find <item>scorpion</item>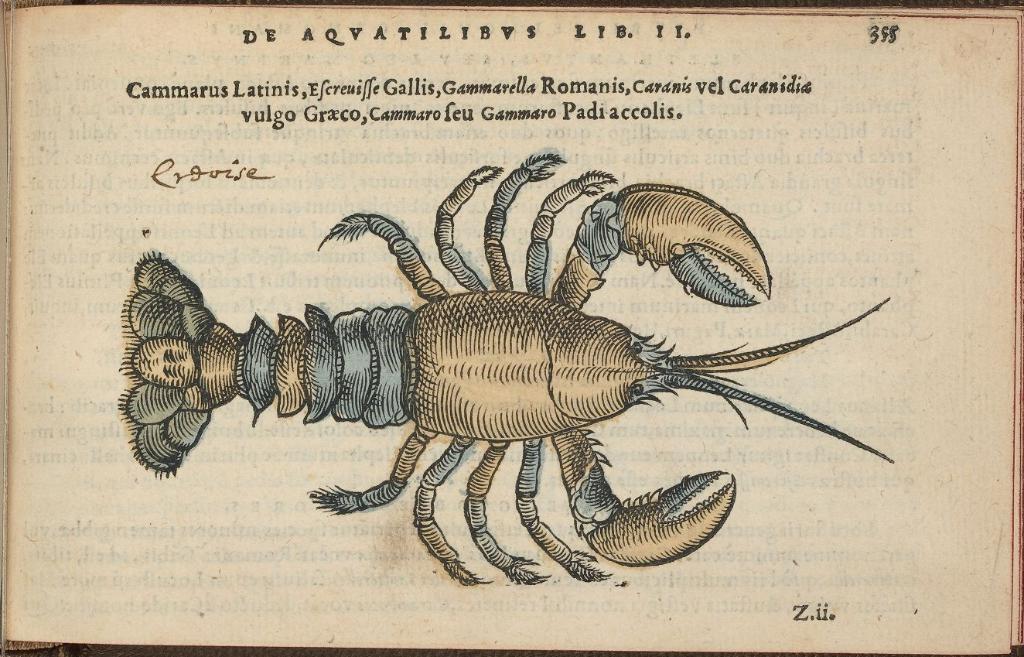
121,149,904,588
